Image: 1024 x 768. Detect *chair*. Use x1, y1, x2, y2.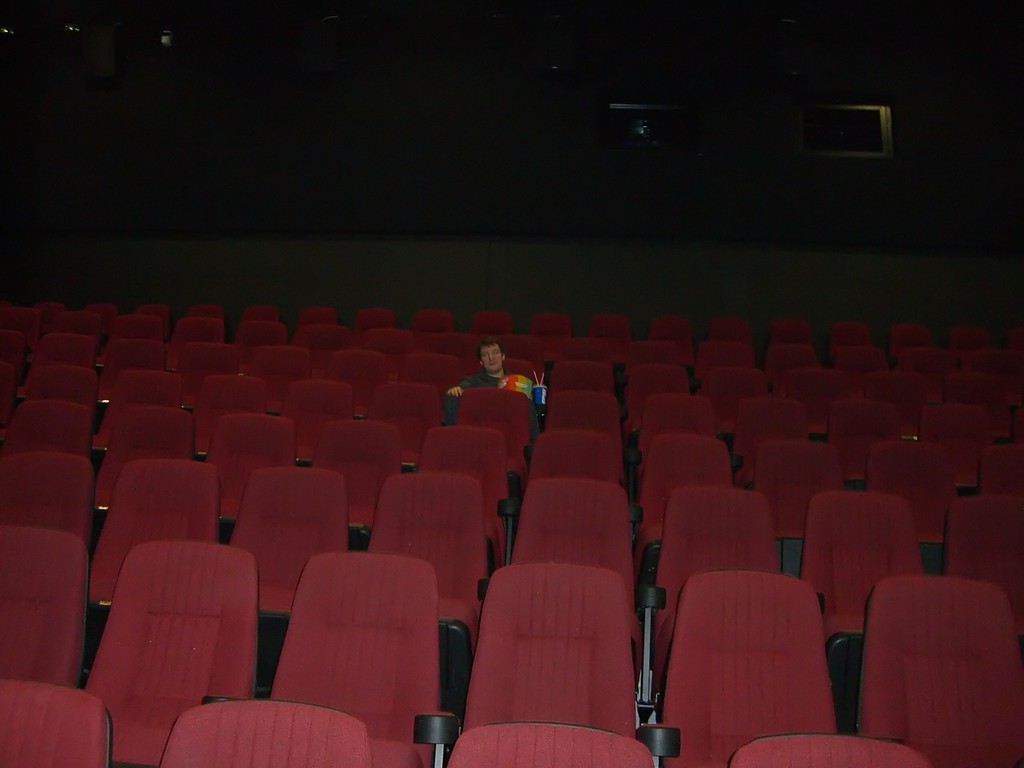
726, 732, 932, 767.
